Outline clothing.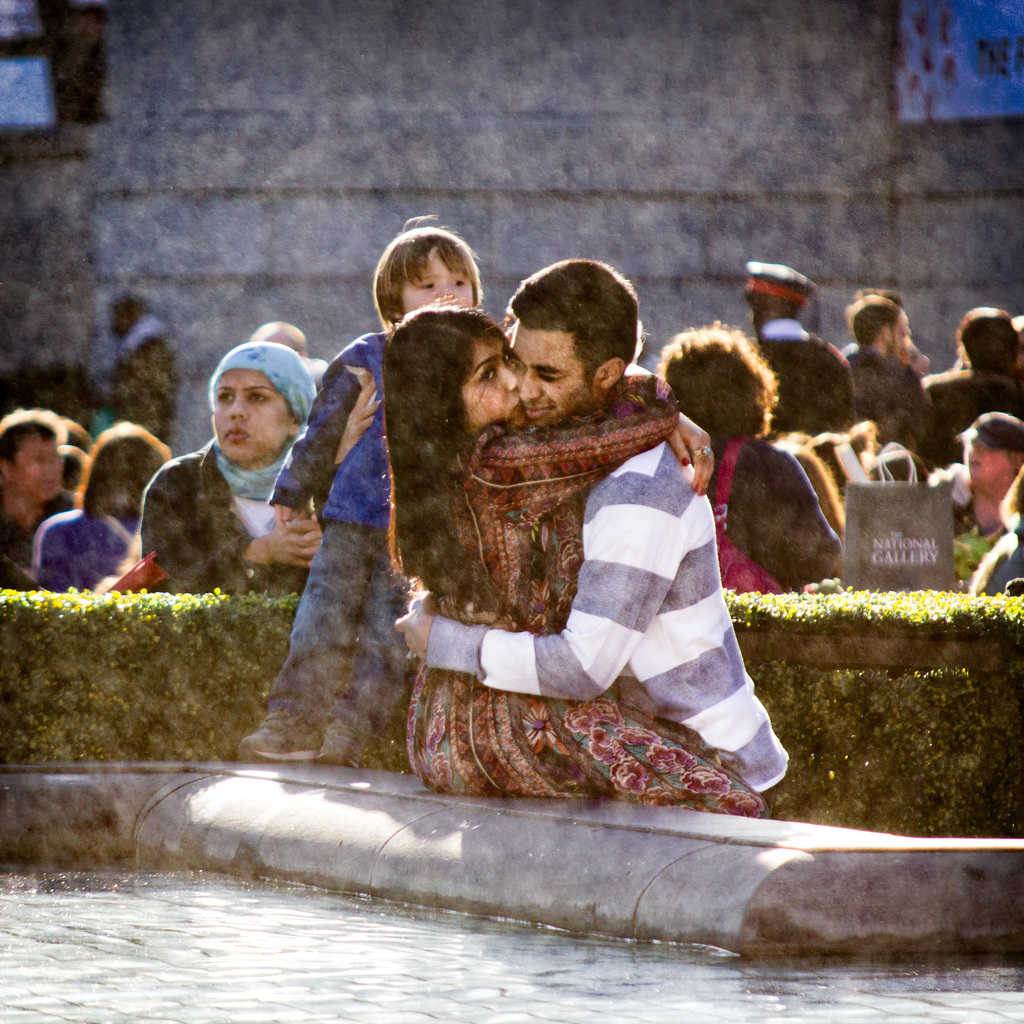
Outline: (0,481,76,586).
